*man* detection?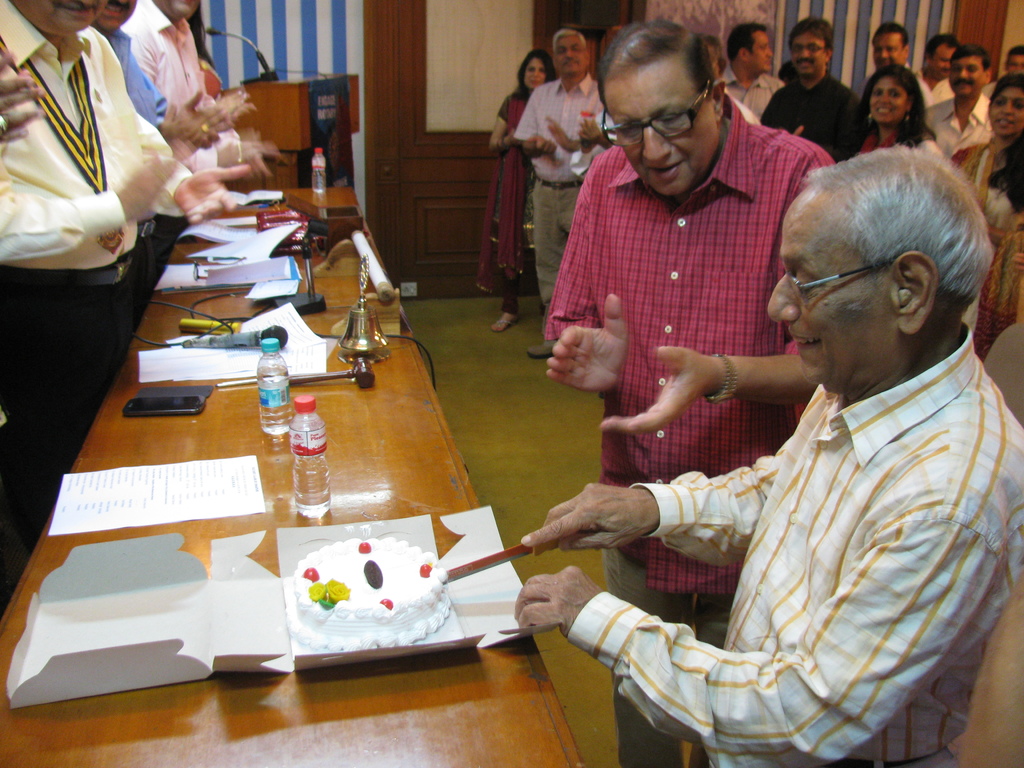
pyautogui.locateOnScreen(922, 44, 995, 169)
